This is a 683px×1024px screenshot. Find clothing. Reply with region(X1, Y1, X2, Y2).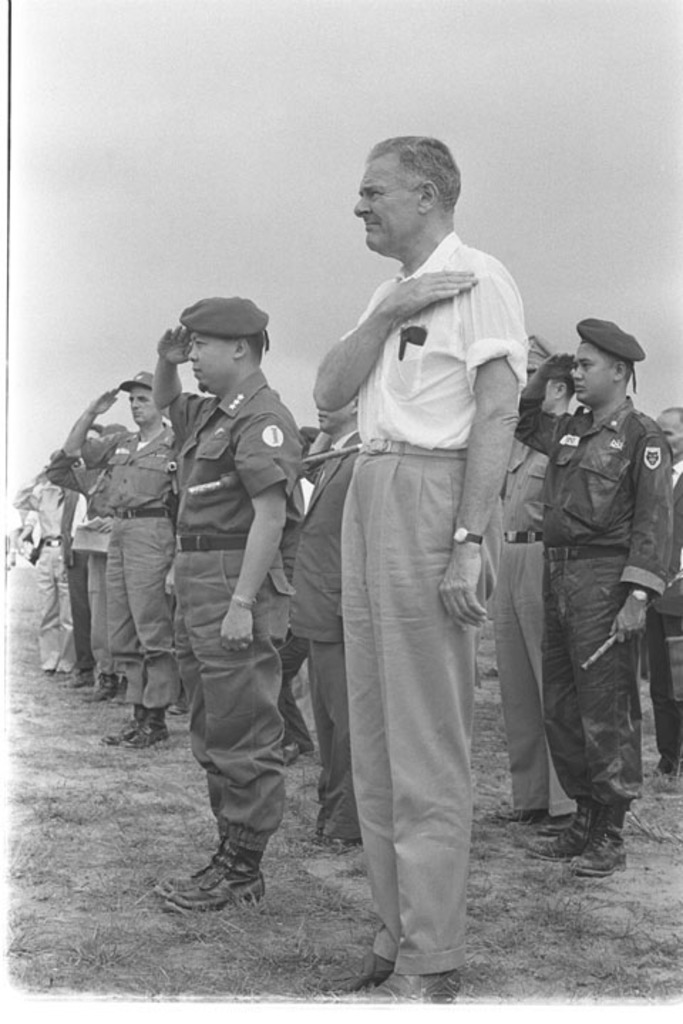
region(297, 421, 364, 846).
